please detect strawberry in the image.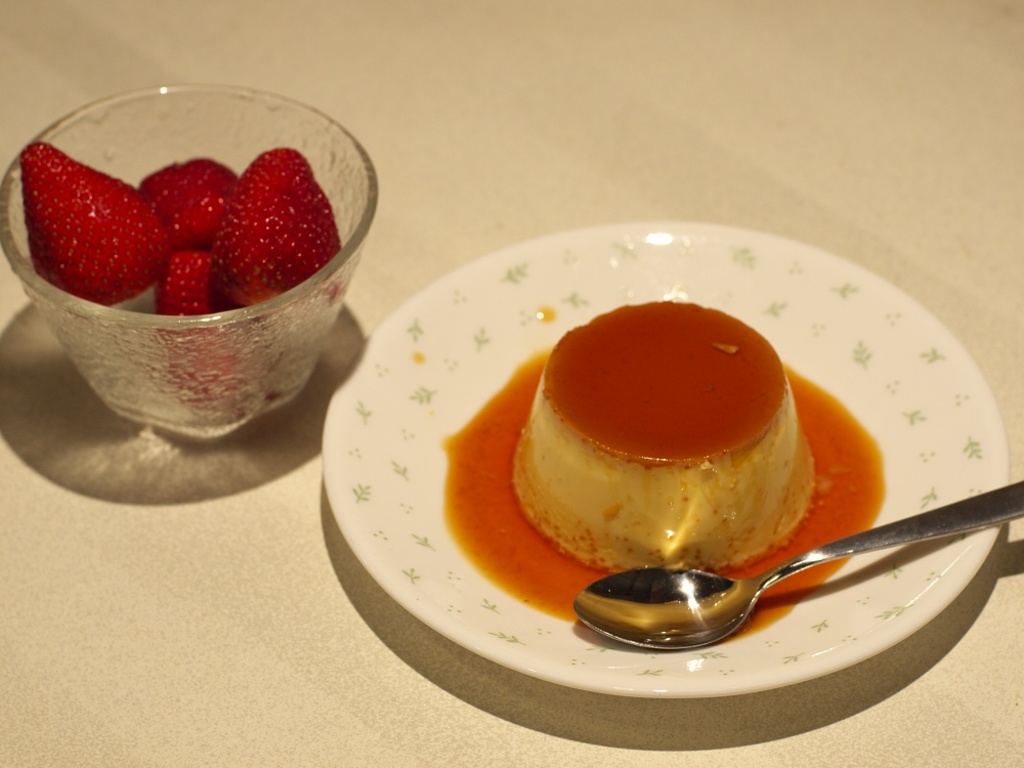
box=[183, 137, 325, 290].
